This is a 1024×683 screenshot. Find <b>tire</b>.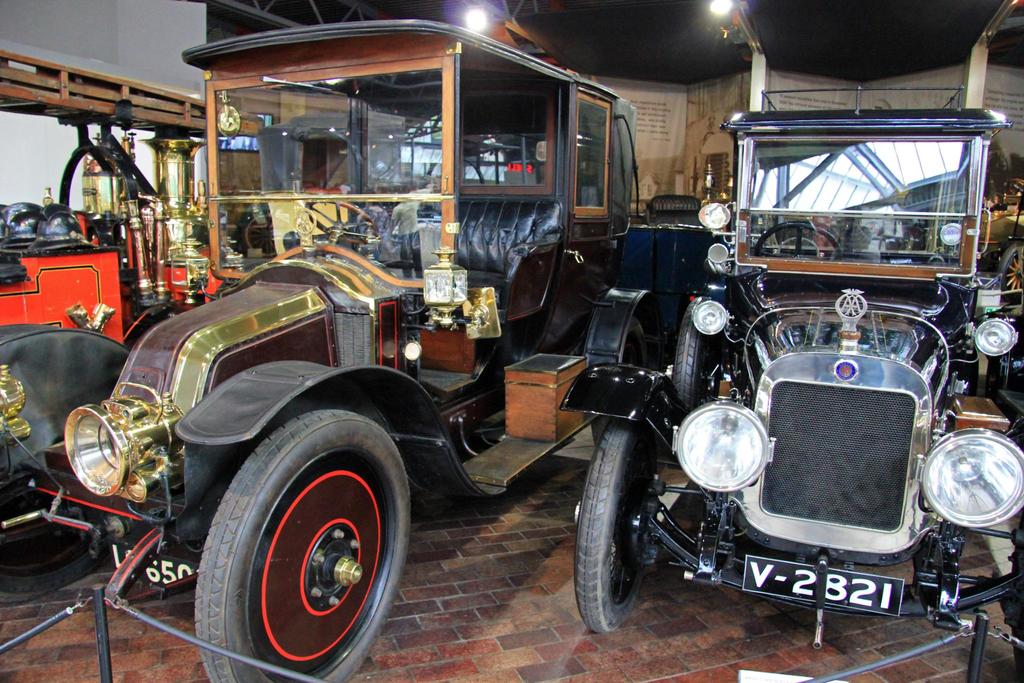
Bounding box: [573, 420, 658, 630].
